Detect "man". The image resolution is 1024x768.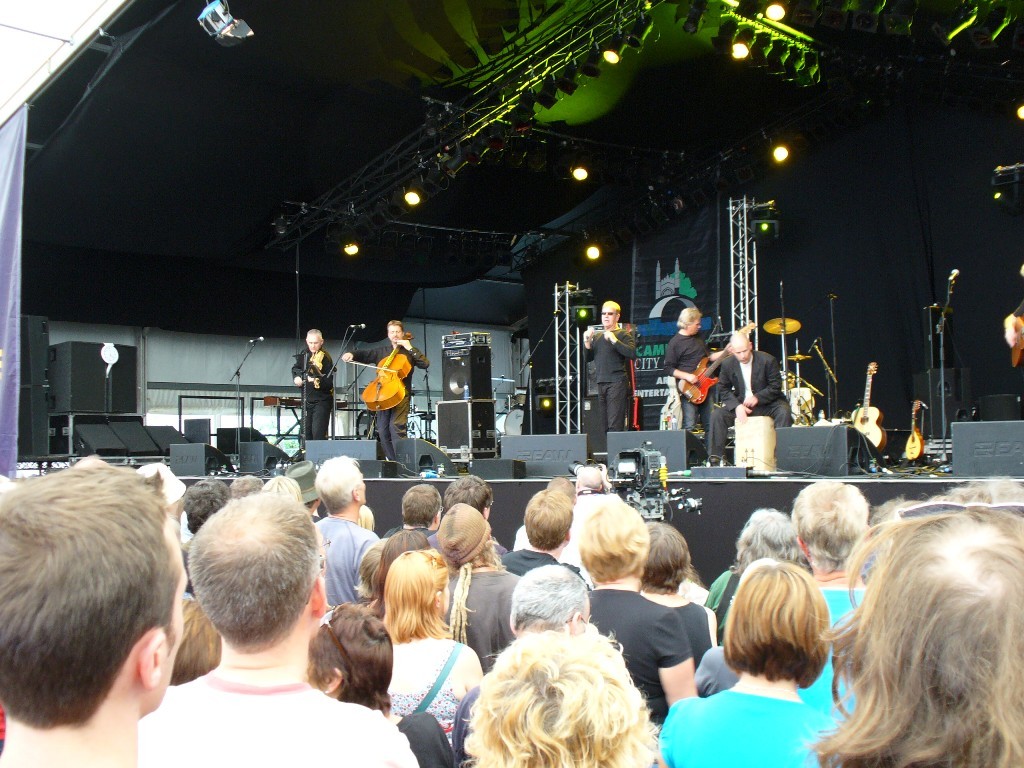
(583,297,633,455).
